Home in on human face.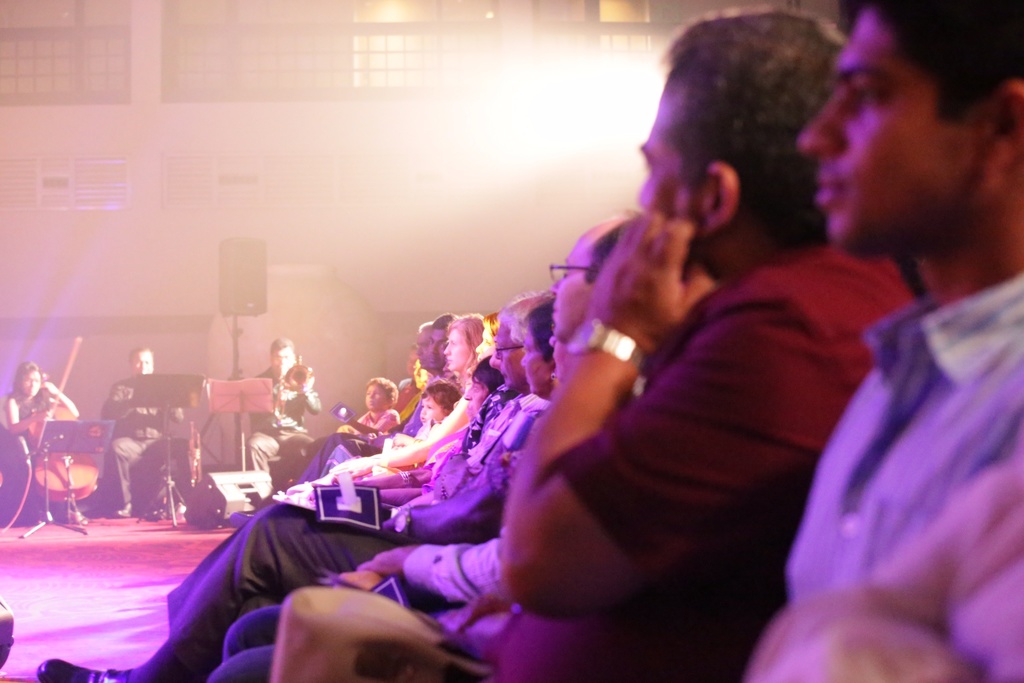
Homed in at <box>631,53,710,250</box>.
